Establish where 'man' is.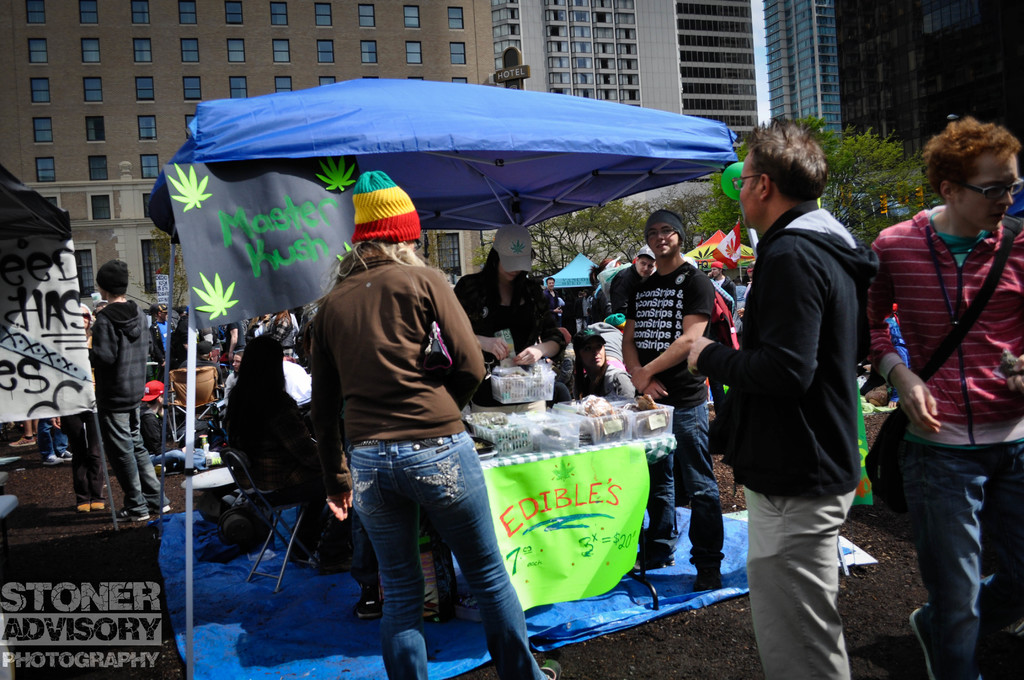
Established at box=[607, 247, 657, 319].
